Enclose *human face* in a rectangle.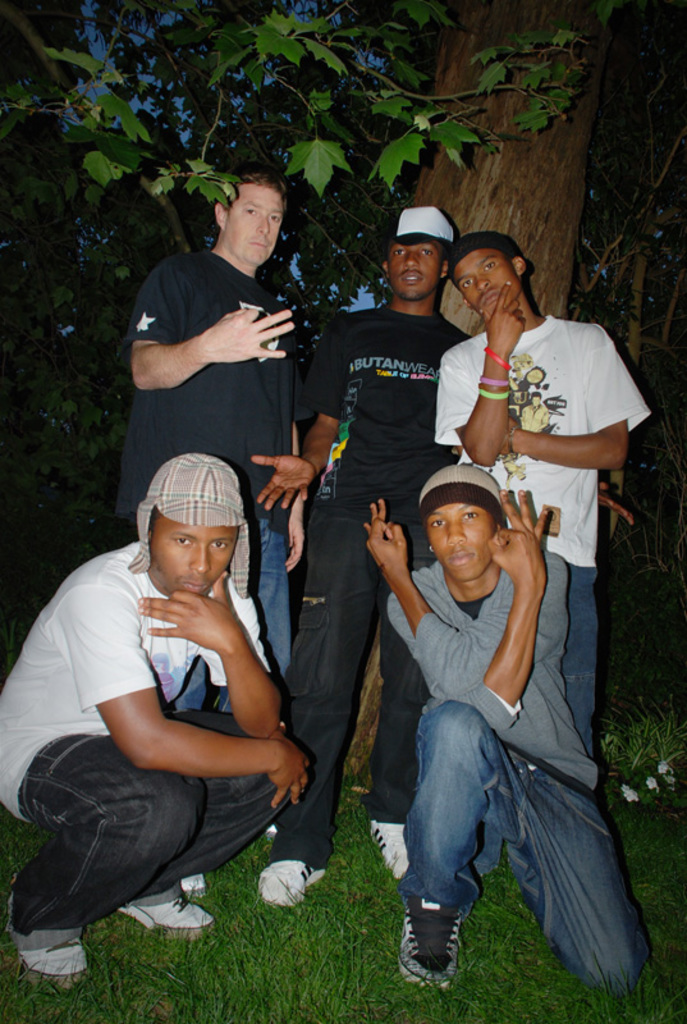
389,242,440,294.
